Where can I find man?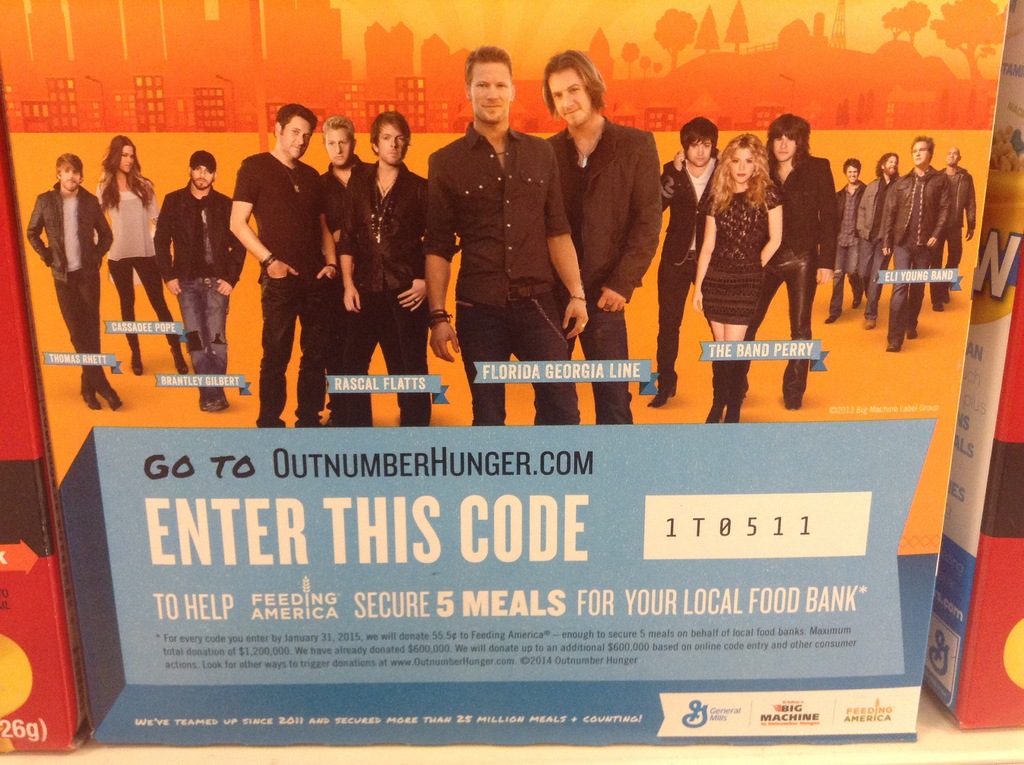
You can find it at bbox(27, 153, 114, 410).
